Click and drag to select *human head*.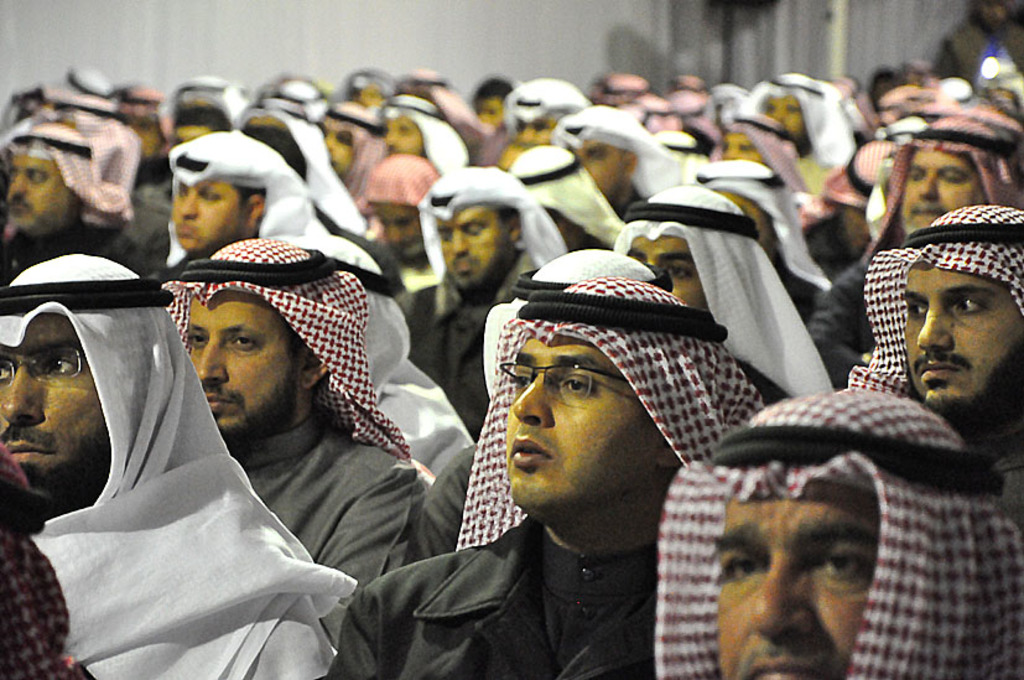
Selection: (x1=648, y1=388, x2=1023, y2=679).
